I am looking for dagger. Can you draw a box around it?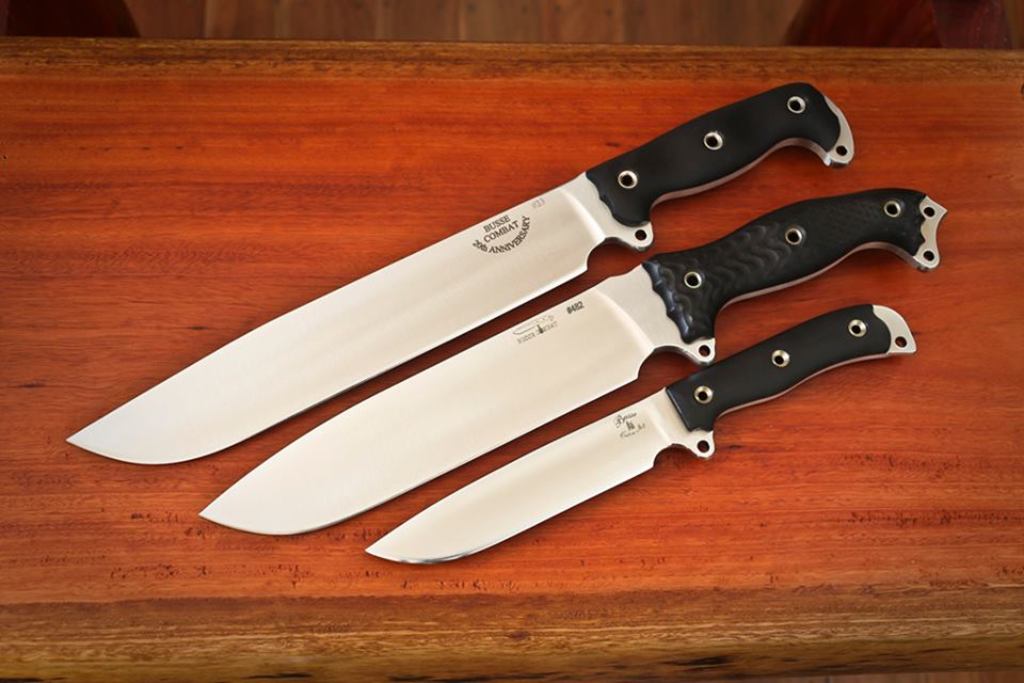
Sure, the bounding box is [197, 187, 955, 537].
